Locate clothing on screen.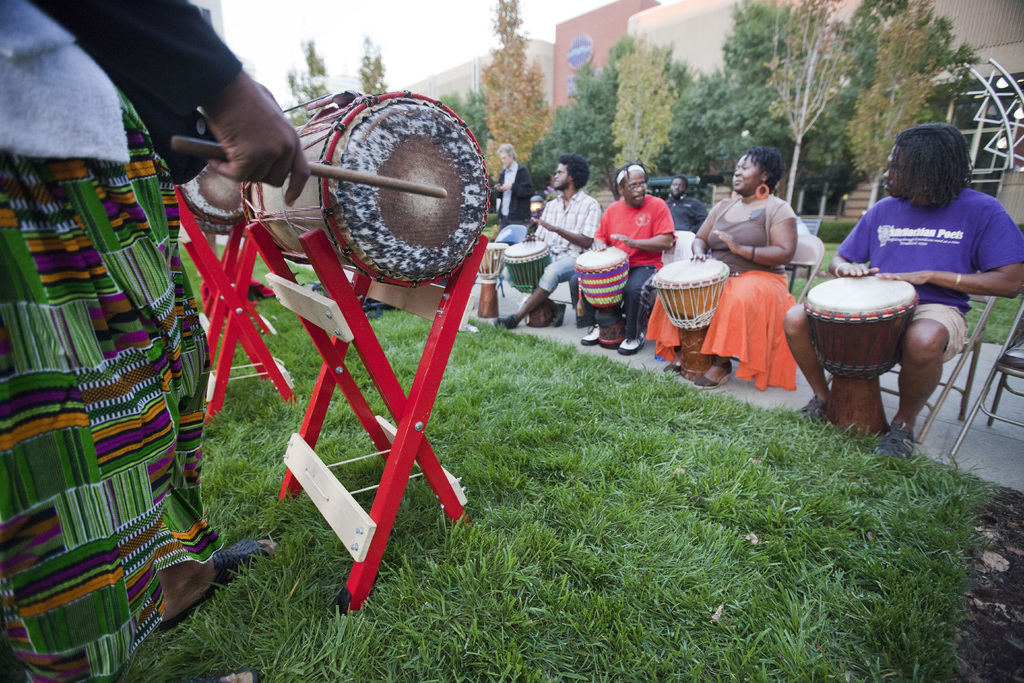
On screen at 598:193:678:338.
